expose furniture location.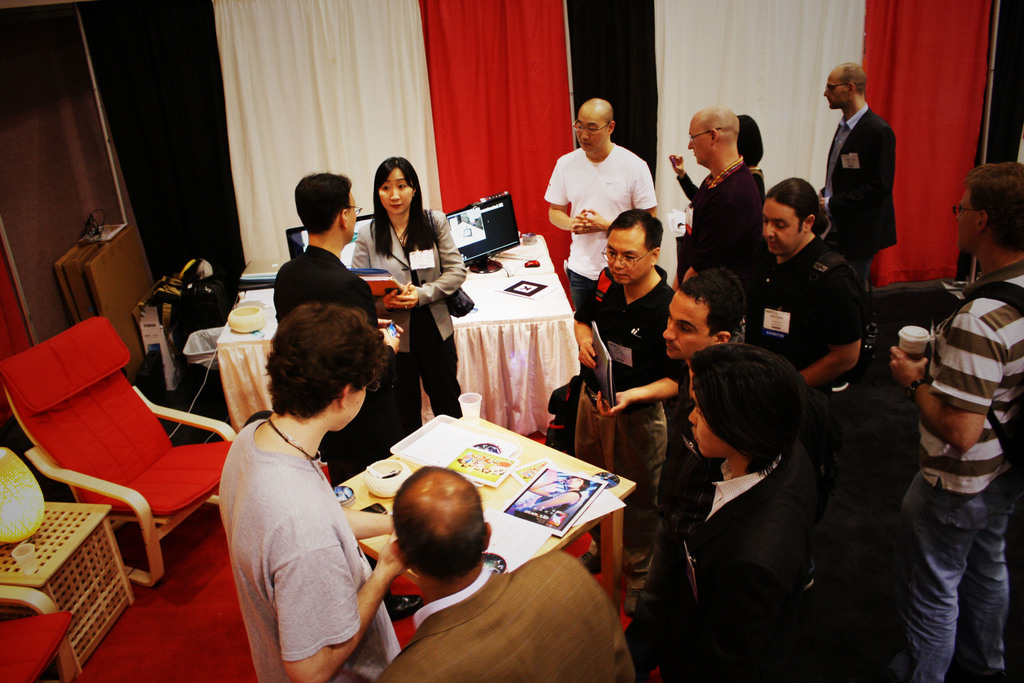
Exposed at rect(0, 579, 81, 682).
